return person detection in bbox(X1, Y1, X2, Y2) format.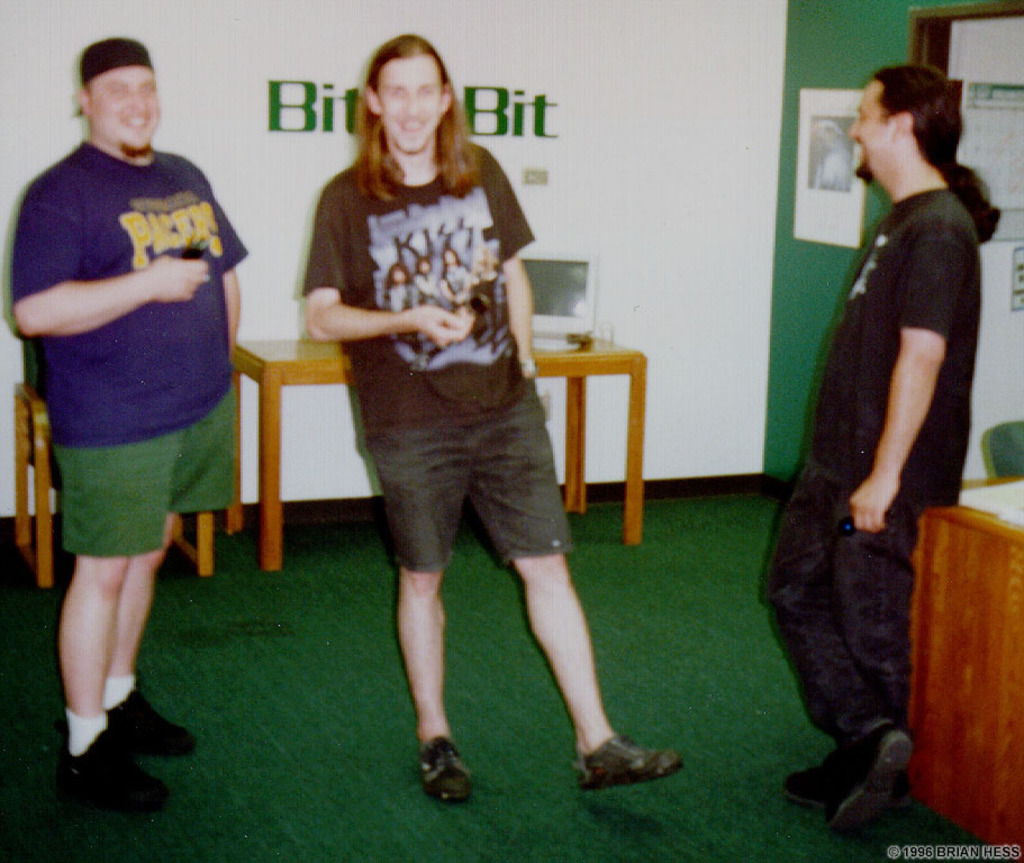
bbox(764, 56, 1000, 834).
